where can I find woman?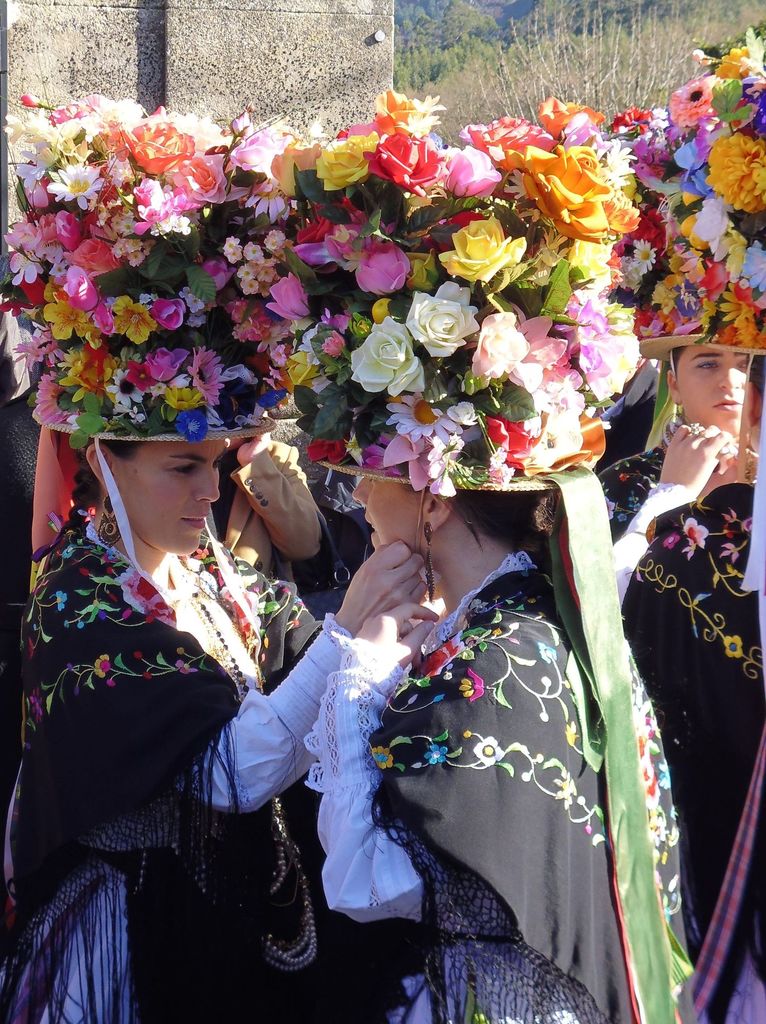
You can find it at 591,338,755,614.
